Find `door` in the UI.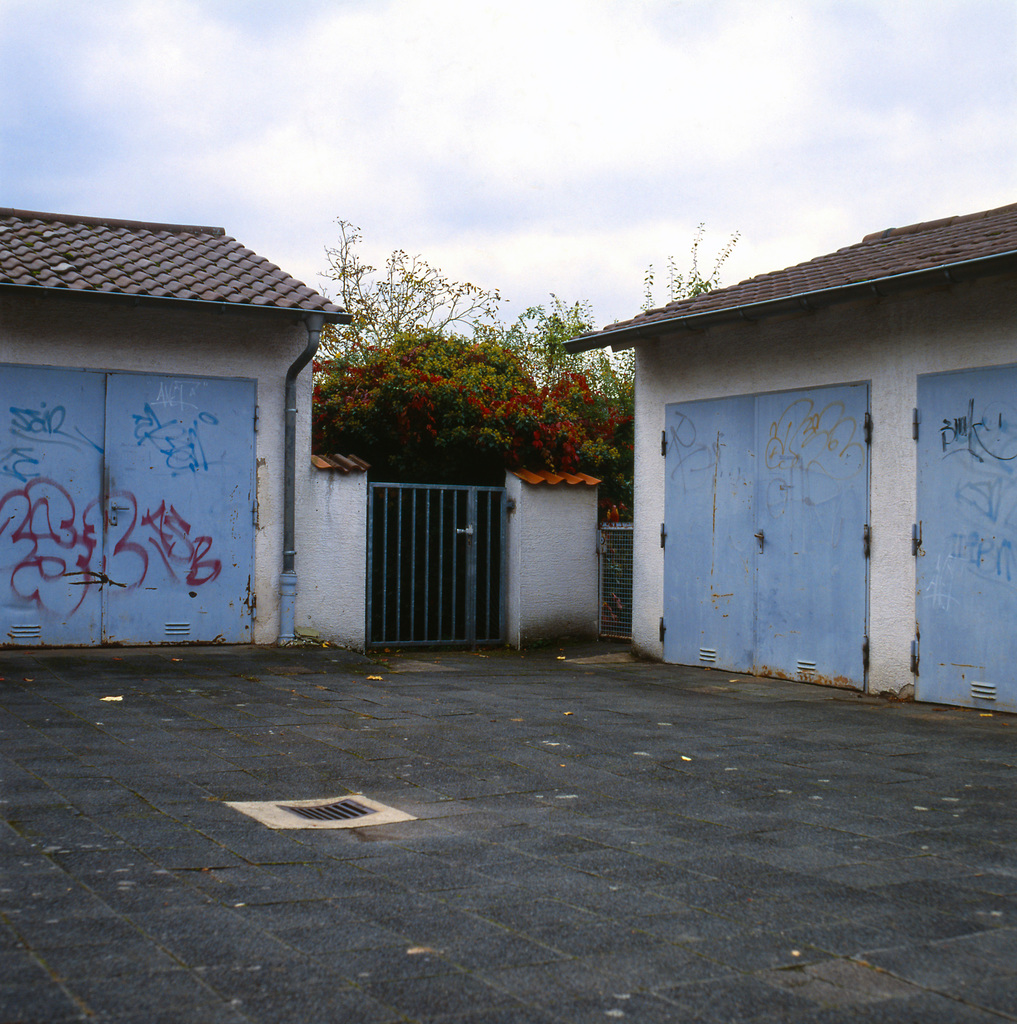
UI element at rect(916, 367, 1016, 717).
